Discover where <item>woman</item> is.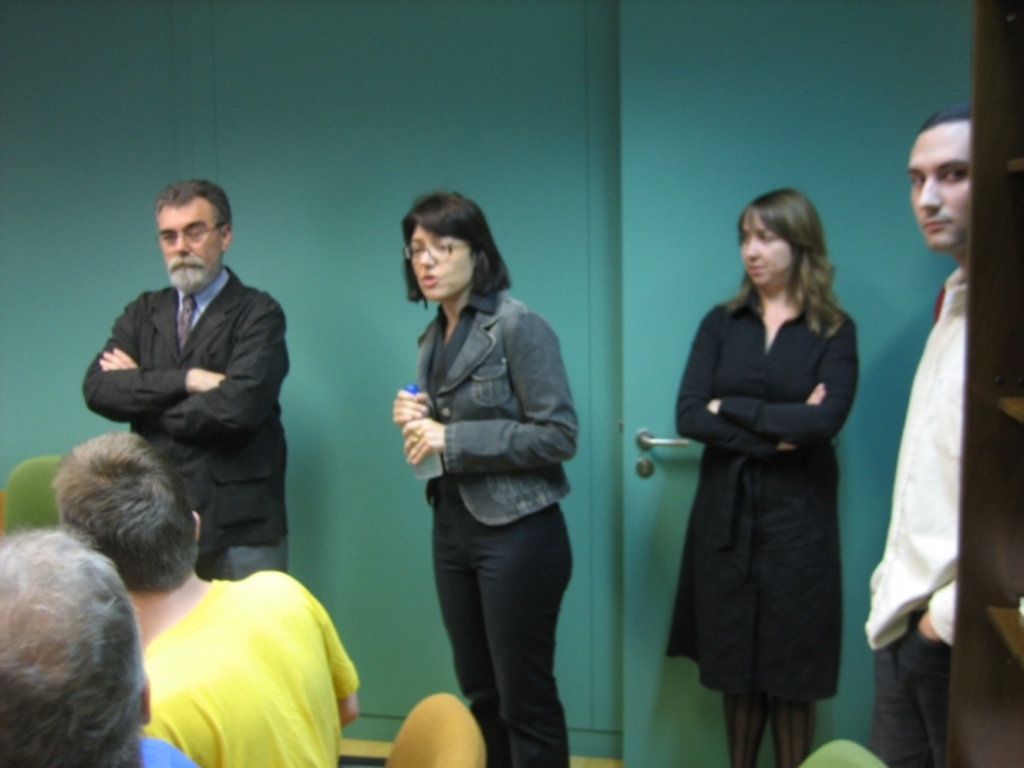
Discovered at (x1=675, y1=197, x2=858, y2=767).
